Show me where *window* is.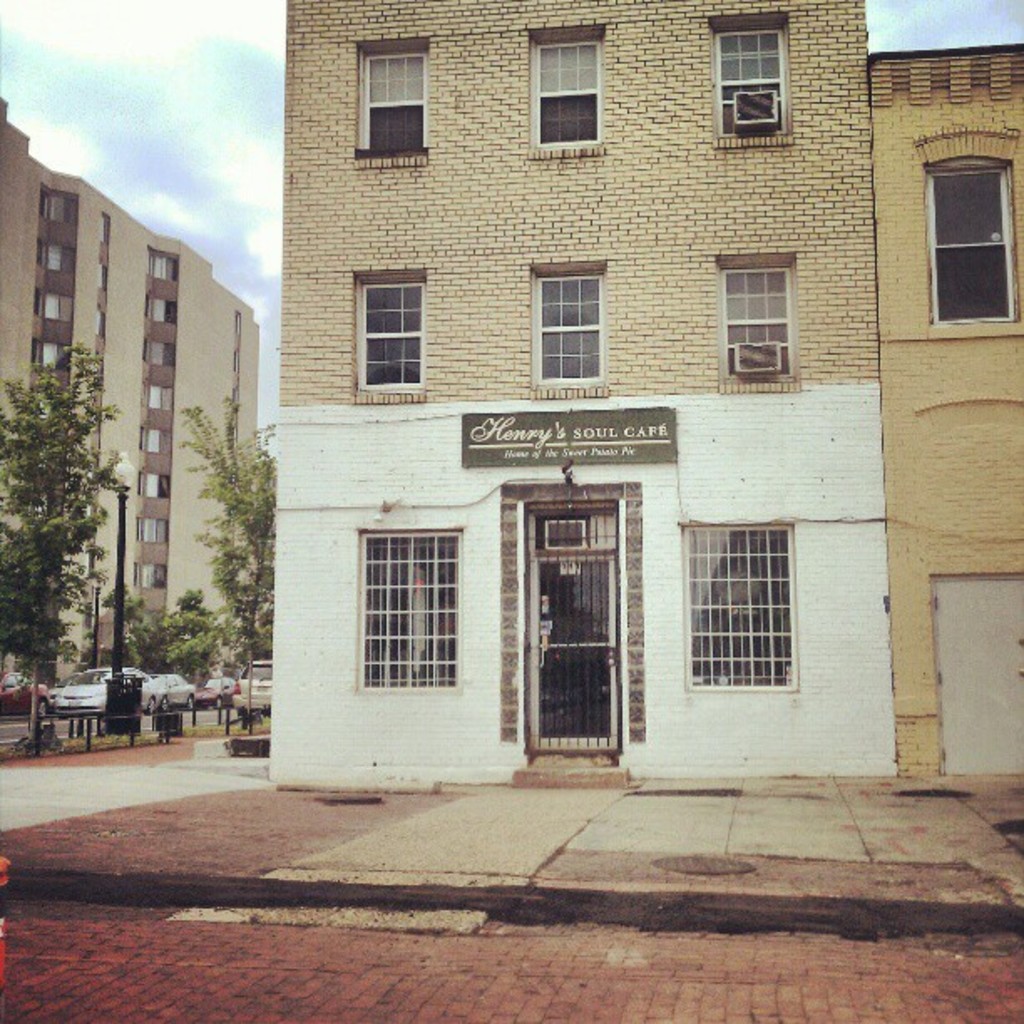
*window* is at bbox=[348, 271, 432, 393].
